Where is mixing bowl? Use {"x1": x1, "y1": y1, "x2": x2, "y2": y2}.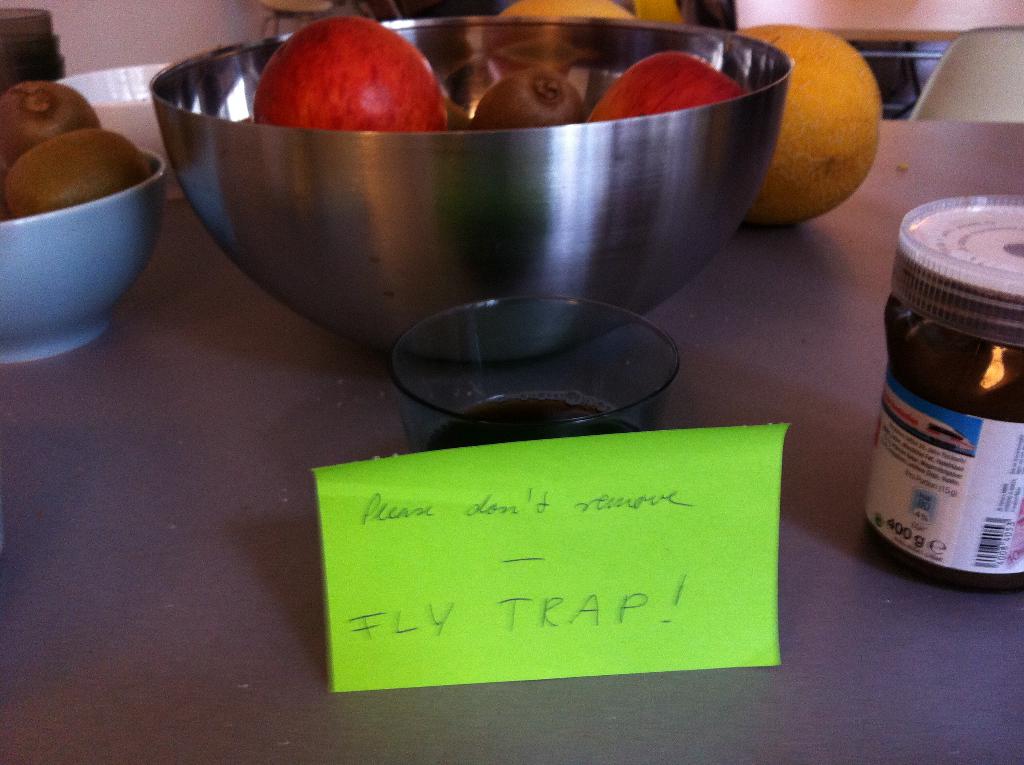
{"x1": 0, "y1": 146, "x2": 168, "y2": 367}.
